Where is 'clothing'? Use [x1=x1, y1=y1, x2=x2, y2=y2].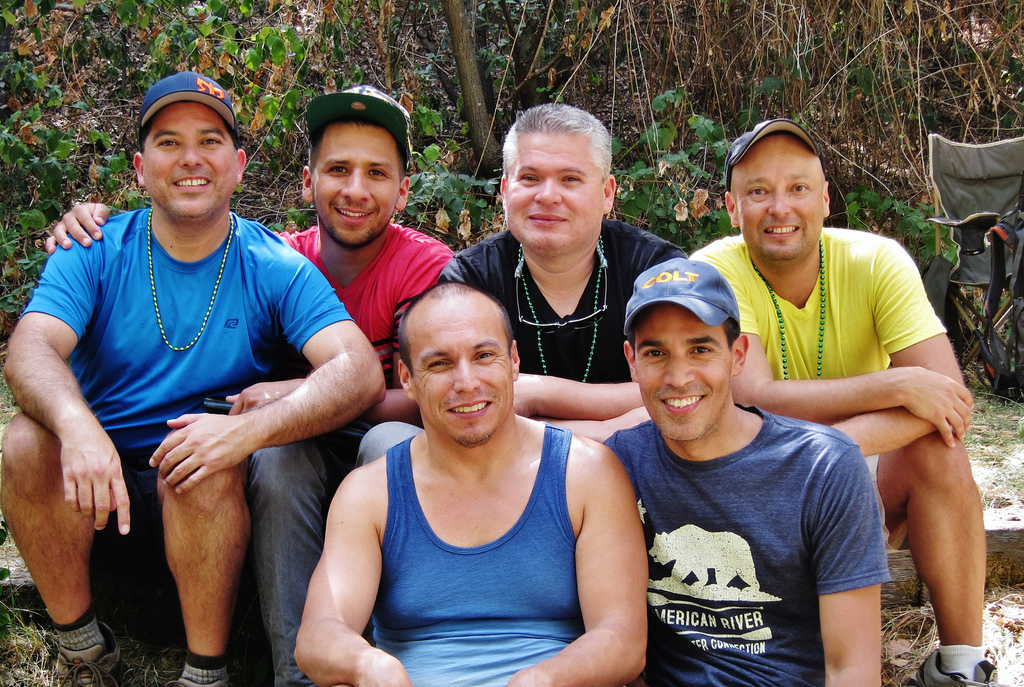
[x1=600, y1=403, x2=891, y2=686].
